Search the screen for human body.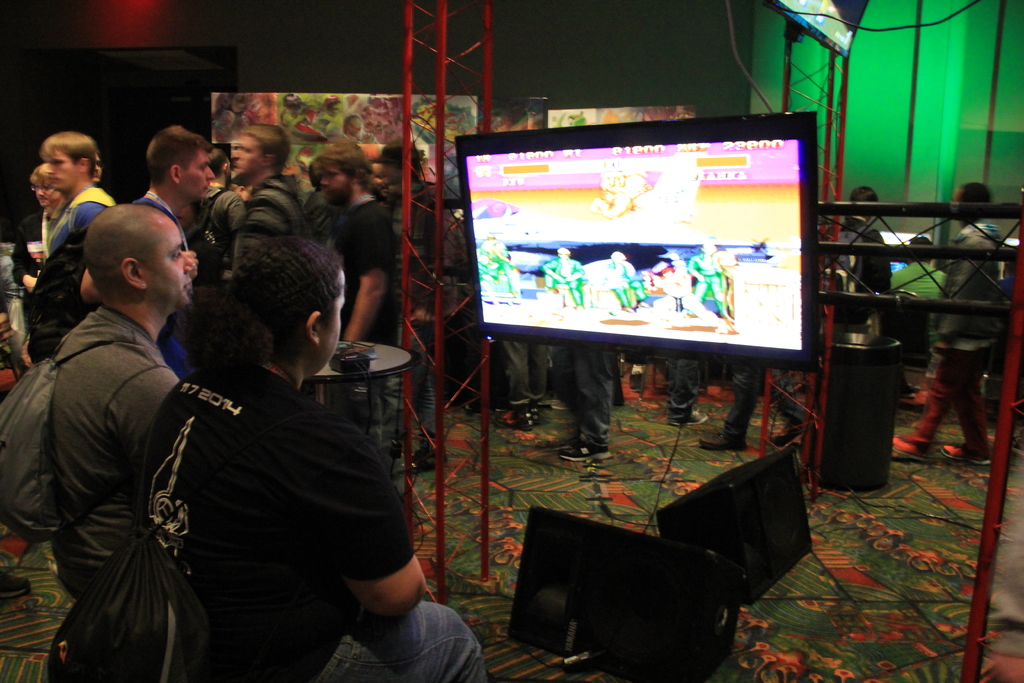
Found at 320/142/413/472.
